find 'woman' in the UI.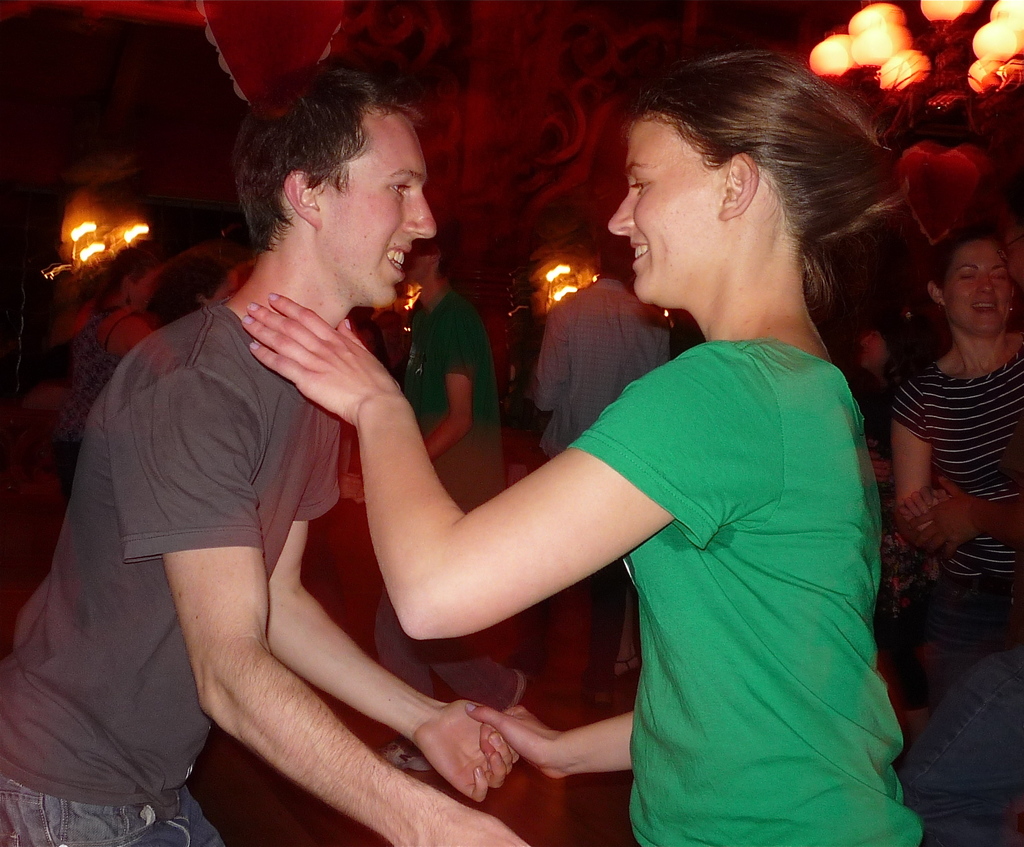
UI element at (52,243,179,499).
